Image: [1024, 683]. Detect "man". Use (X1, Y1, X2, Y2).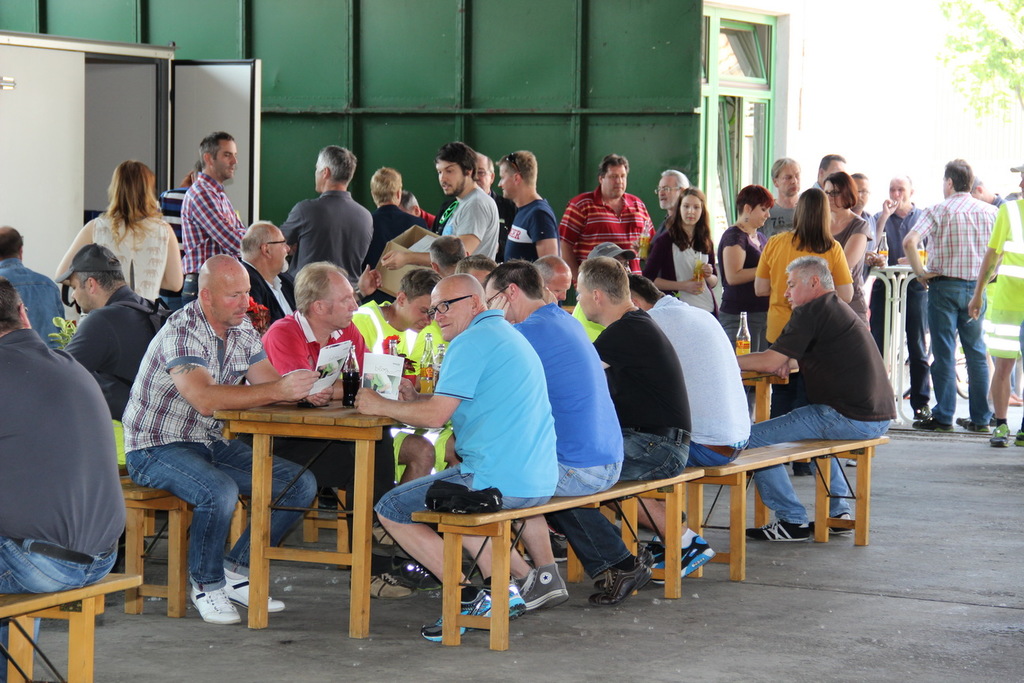
(501, 150, 555, 258).
